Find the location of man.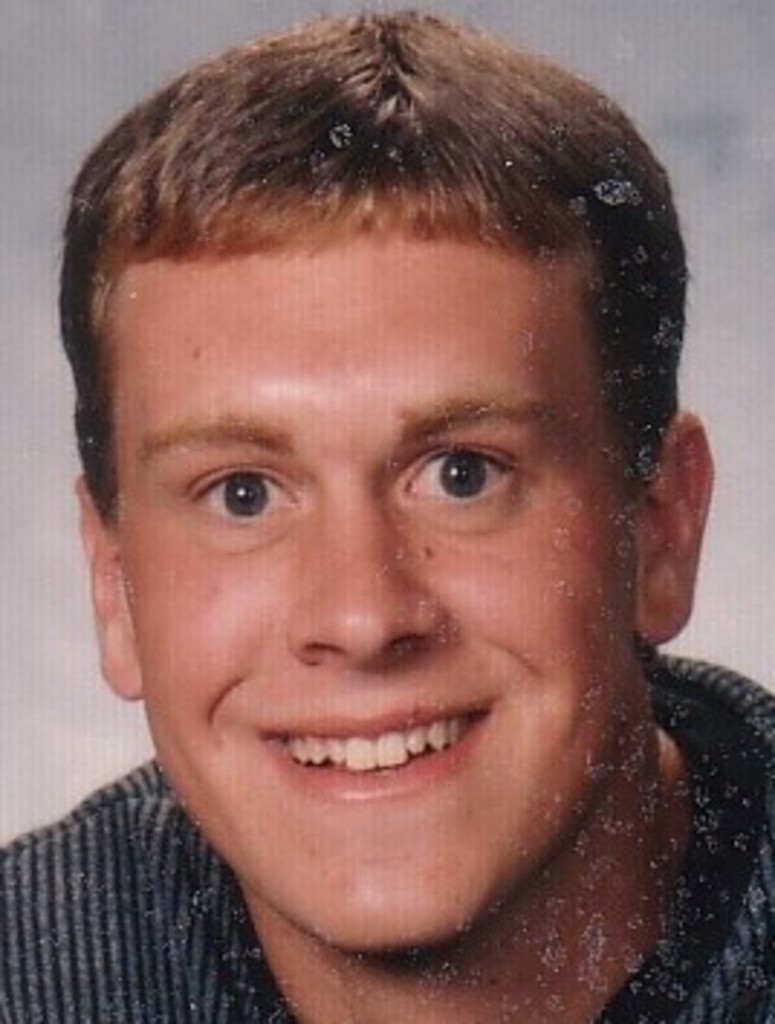
Location: l=0, t=46, r=763, b=1015.
